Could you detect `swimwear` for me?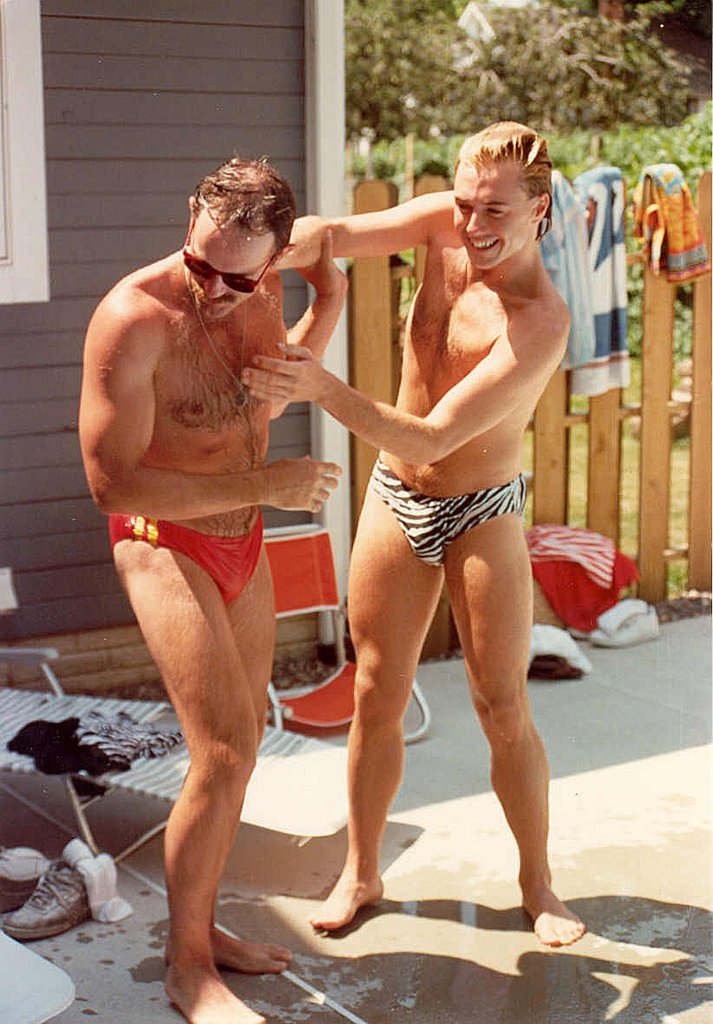
Detection result: x1=373, y1=458, x2=524, y2=568.
